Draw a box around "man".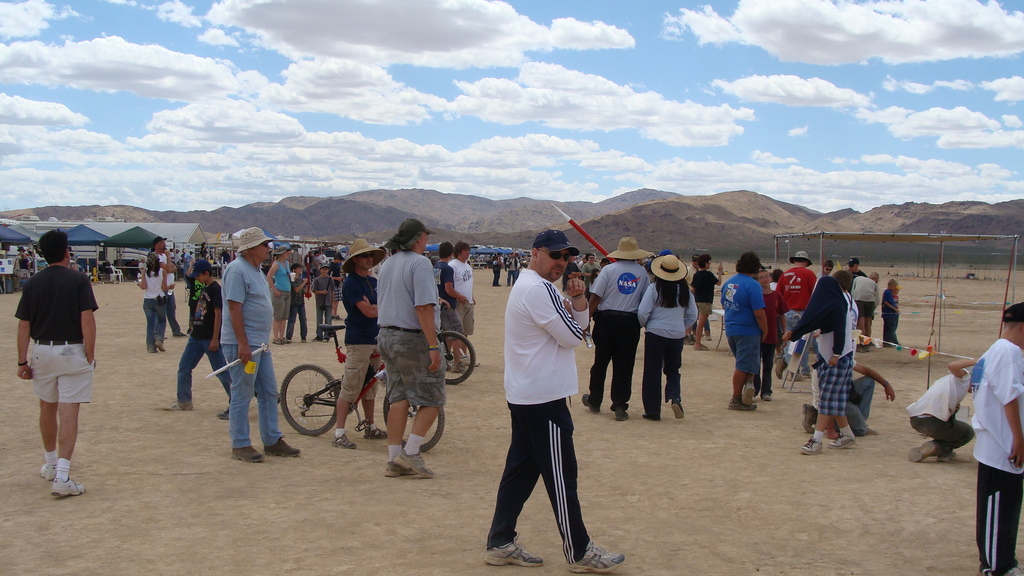
l=799, t=354, r=898, b=442.
